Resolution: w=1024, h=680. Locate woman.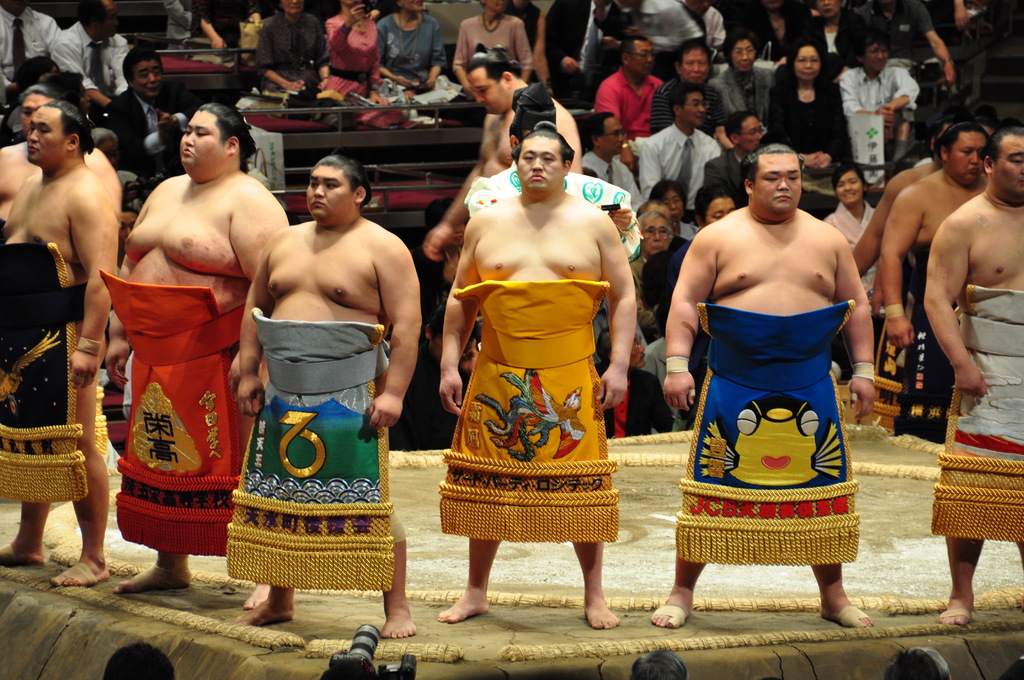
(left=644, top=182, right=703, bottom=244).
